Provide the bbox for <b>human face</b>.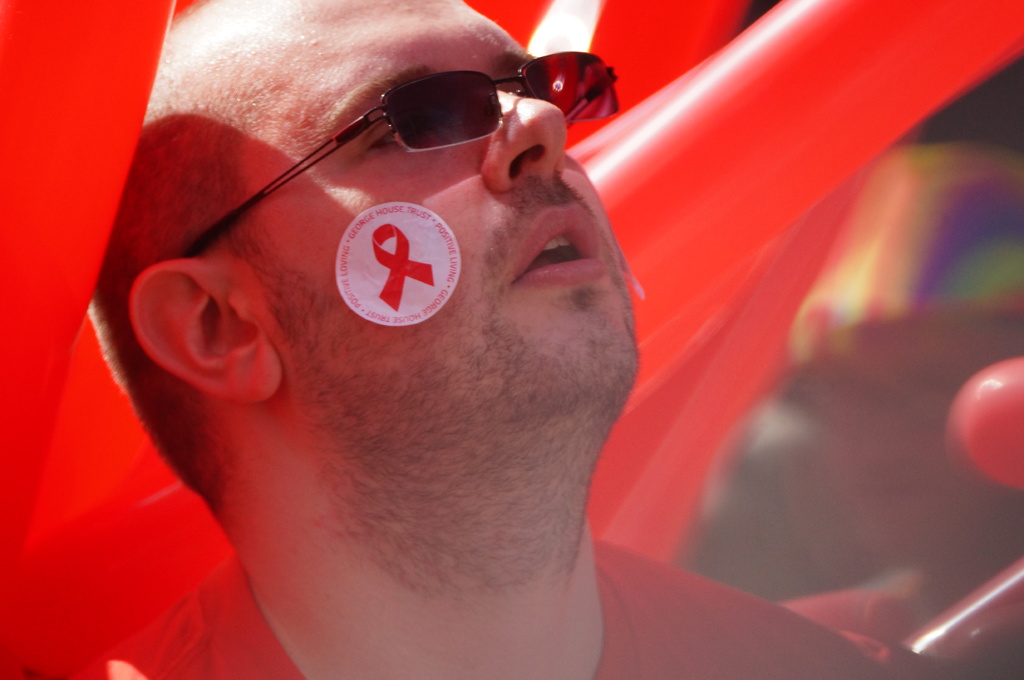
(275,0,635,428).
